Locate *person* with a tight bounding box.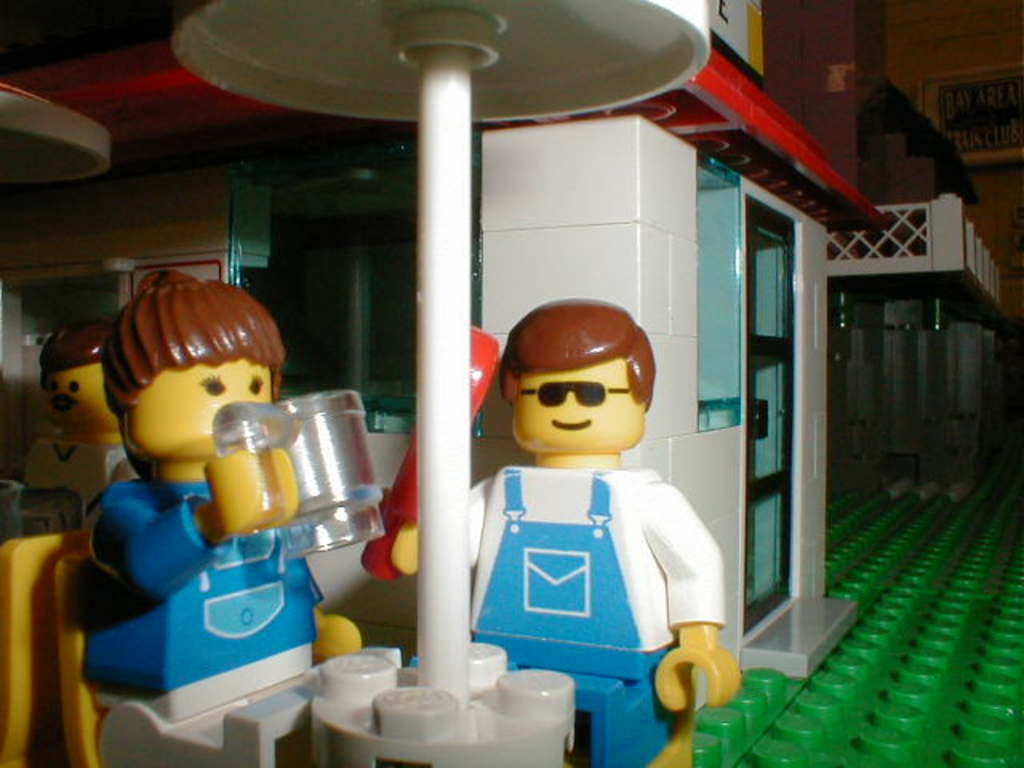
bbox(370, 298, 734, 766).
